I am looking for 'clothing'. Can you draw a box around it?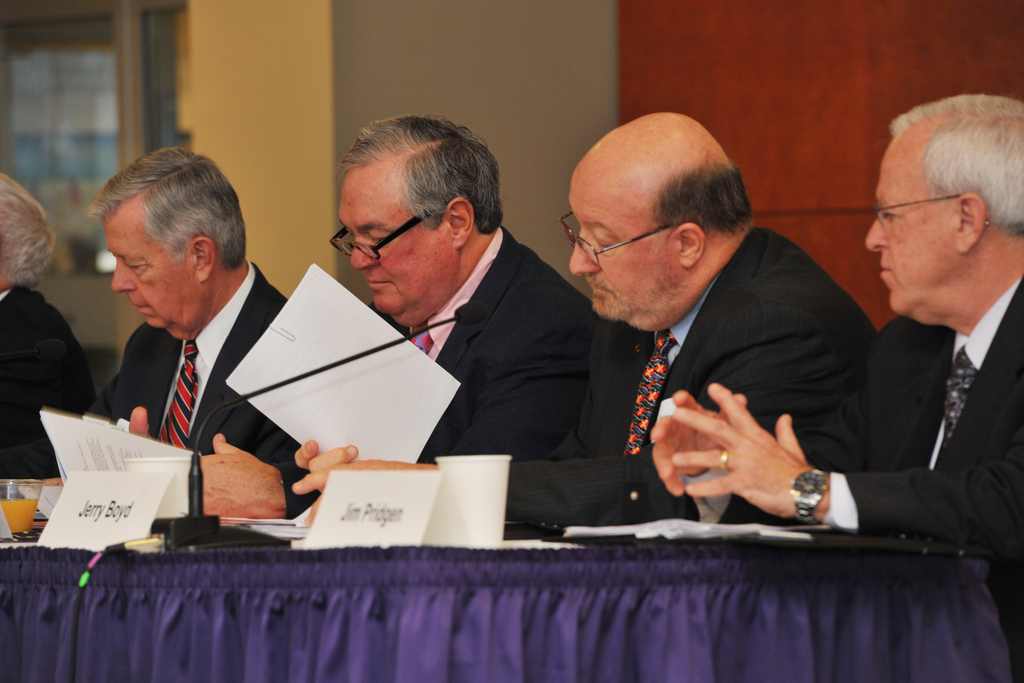
Sure, the bounding box is 504, 224, 881, 531.
